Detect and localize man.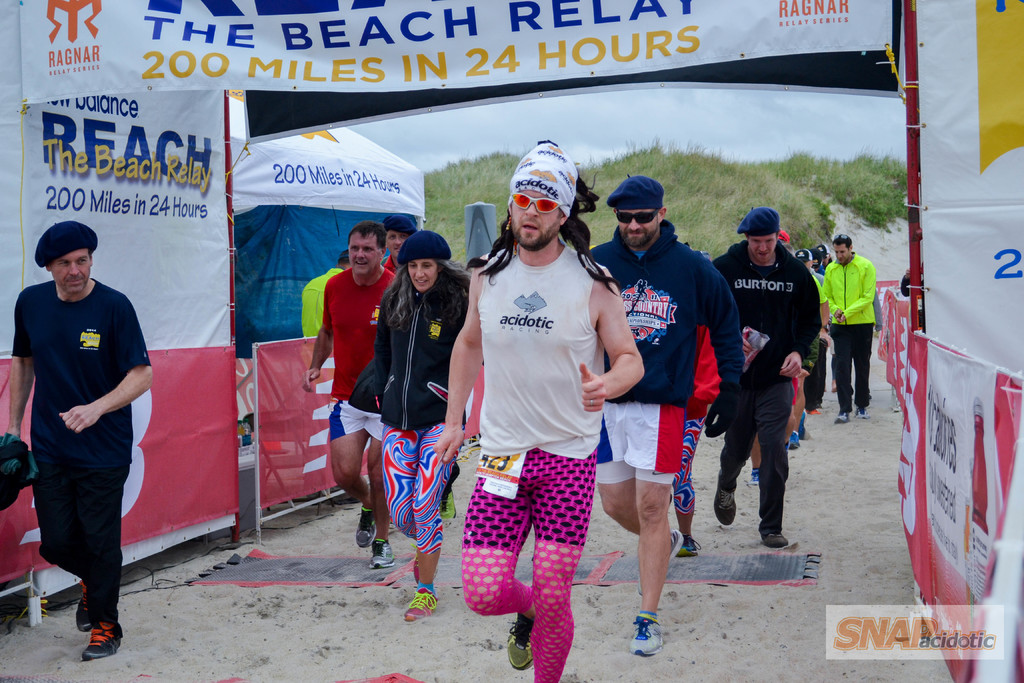
Localized at left=586, top=176, right=745, bottom=653.
